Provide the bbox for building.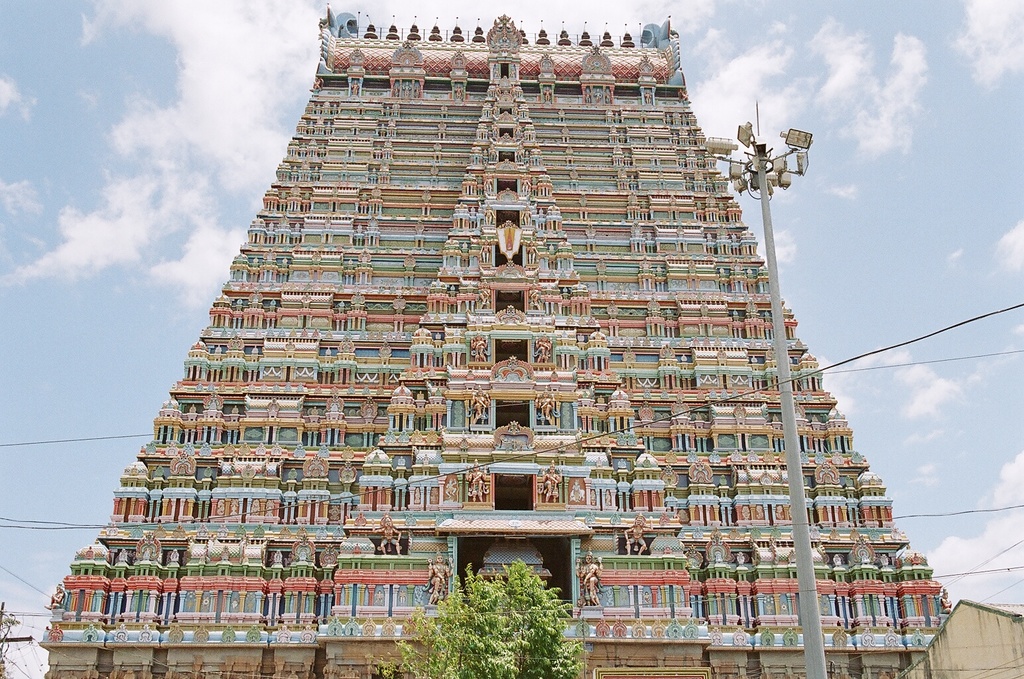
box=[893, 594, 1023, 678].
